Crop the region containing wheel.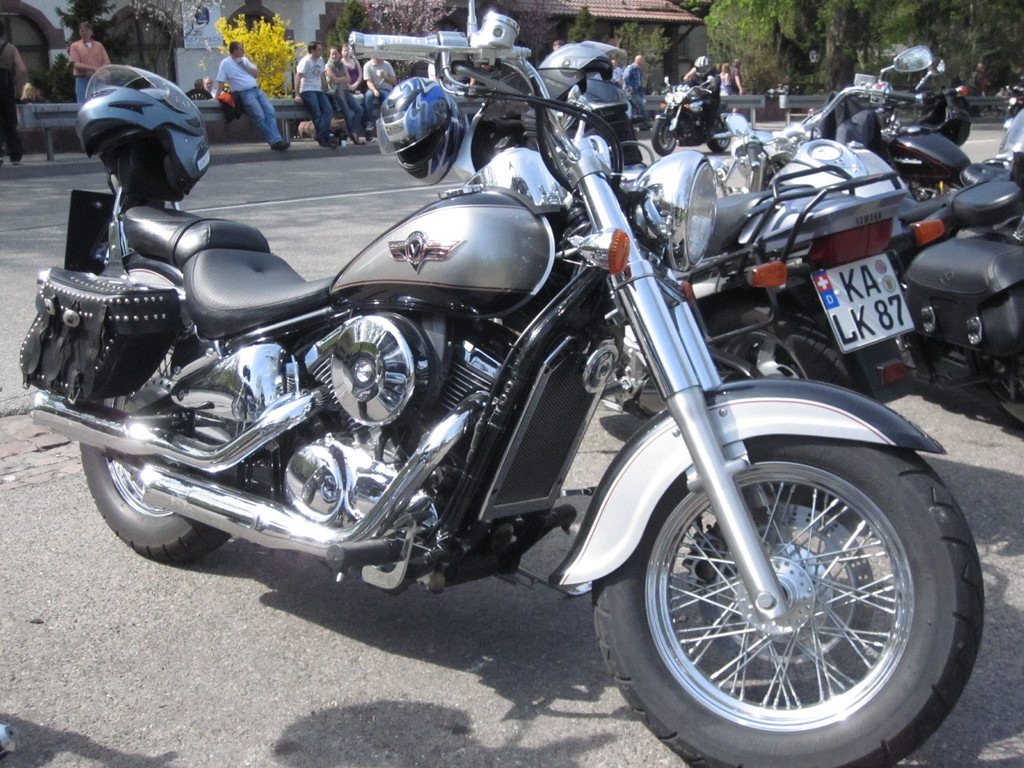
Crop region: (x1=779, y1=309, x2=874, y2=402).
